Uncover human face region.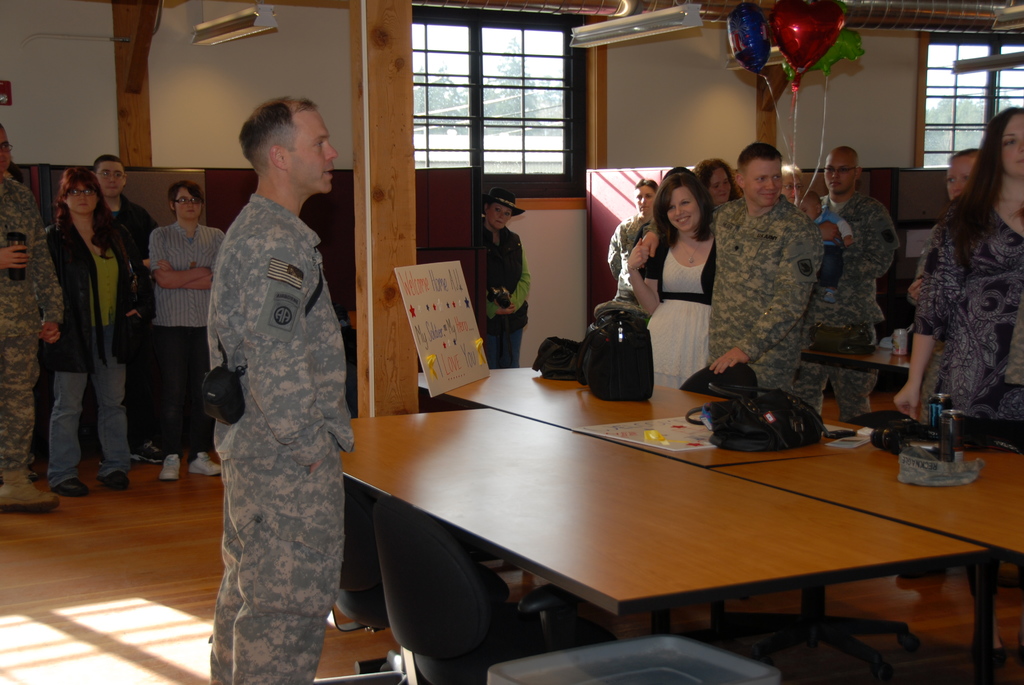
Uncovered: x1=485, y1=199, x2=516, y2=228.
